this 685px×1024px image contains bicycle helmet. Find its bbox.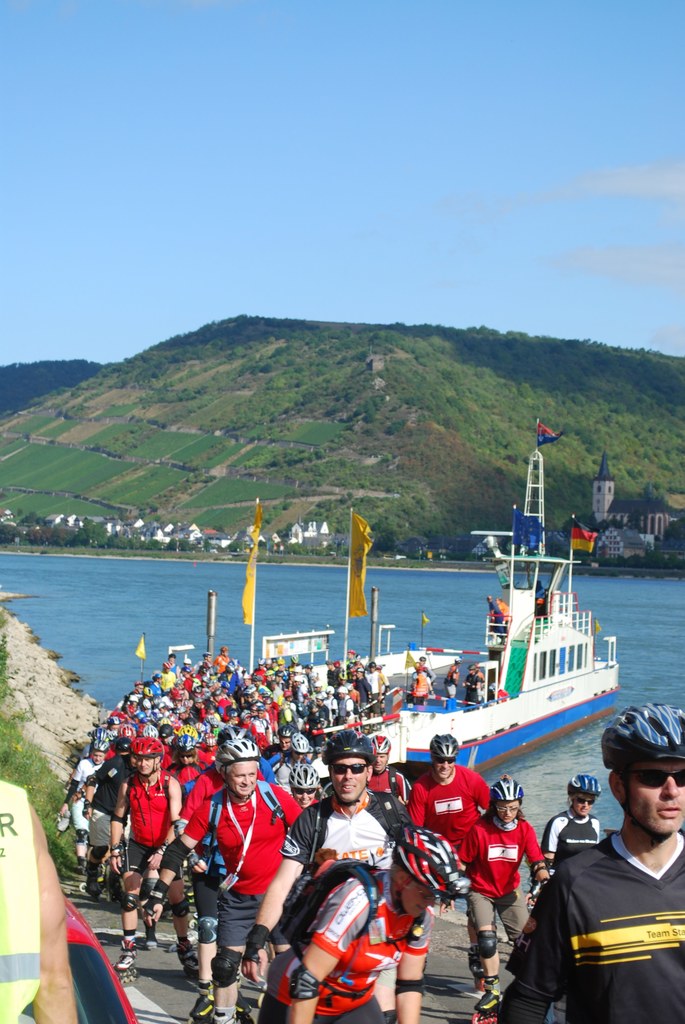
l=289, t=733, r=310, b=758.
